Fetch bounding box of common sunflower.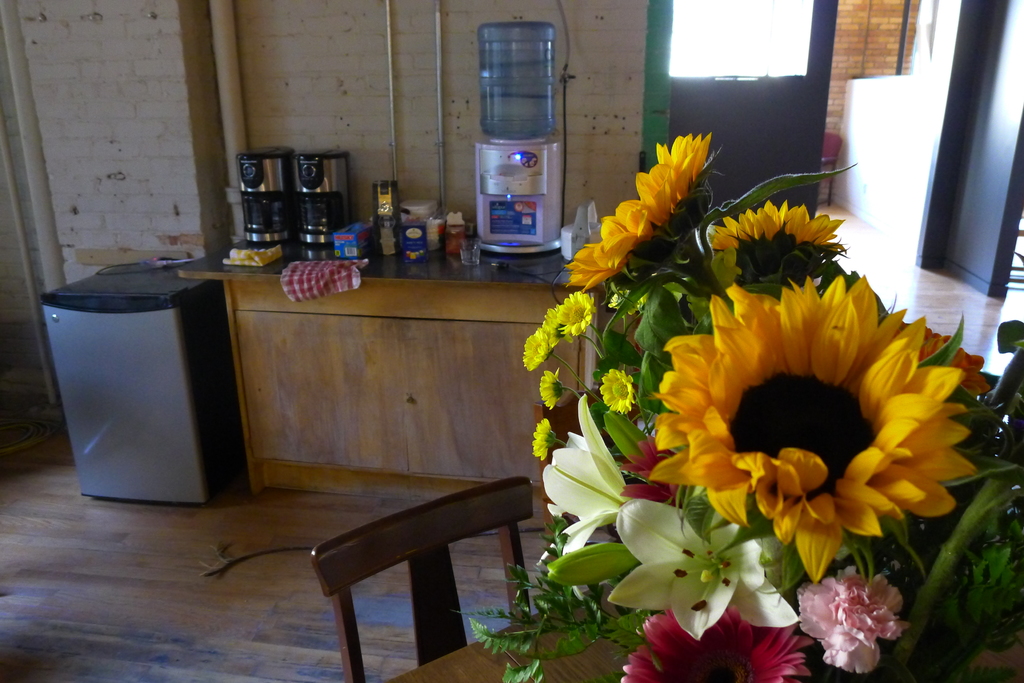
Bbox: x1=716 y1=201 x2=852 y2=269.
